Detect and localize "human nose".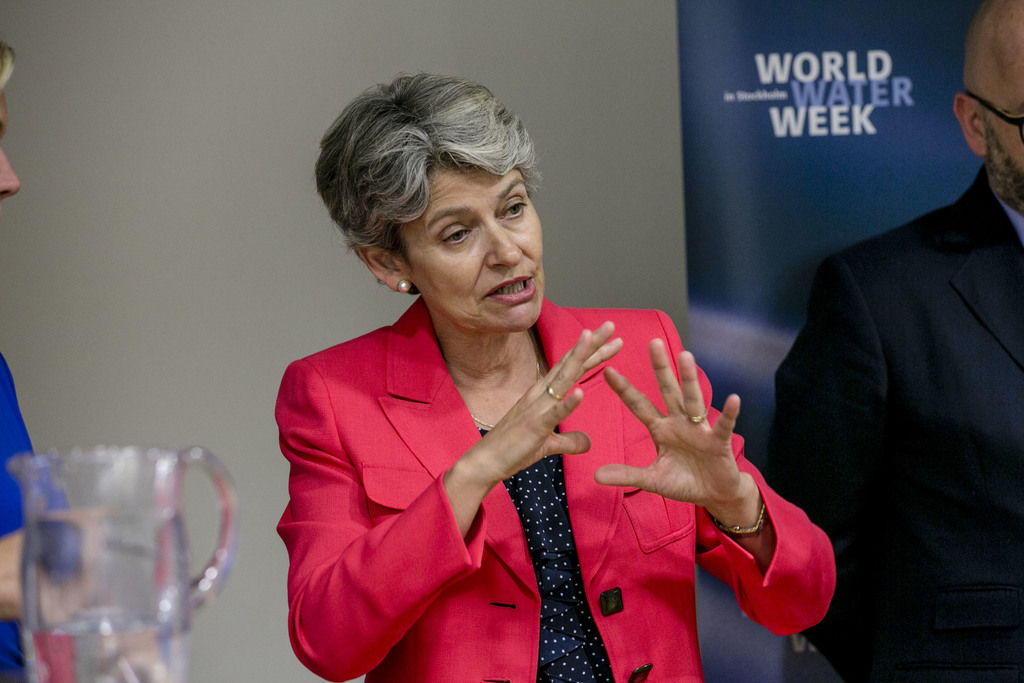
Localized at (x1=481, y1=219, x2=526, y2=270).
